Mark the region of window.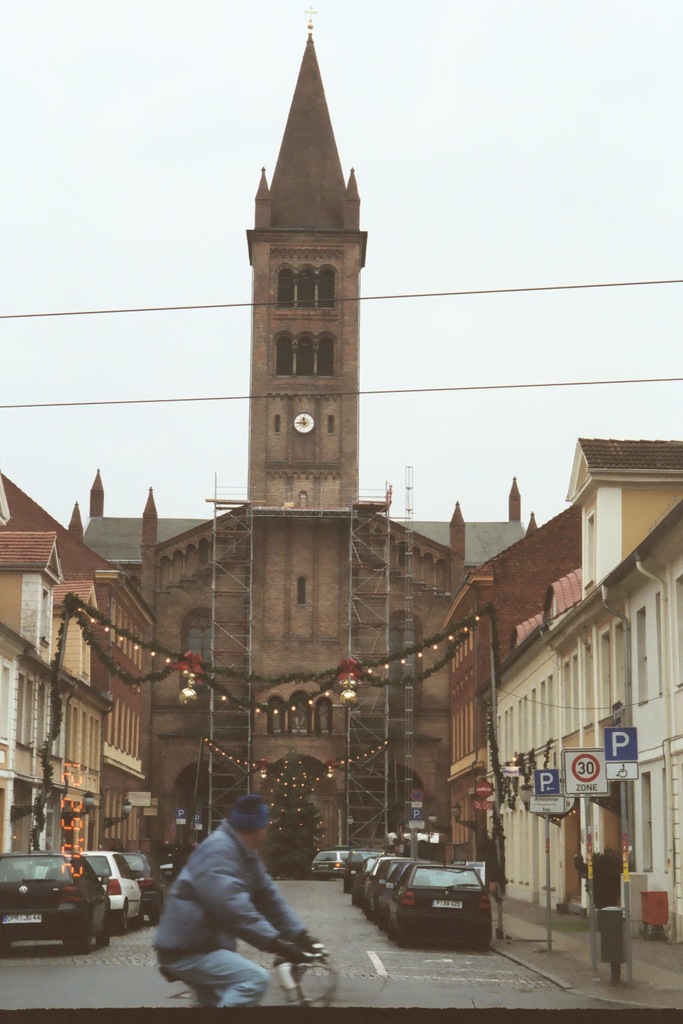
Region: [271, 329, 339, 380].
